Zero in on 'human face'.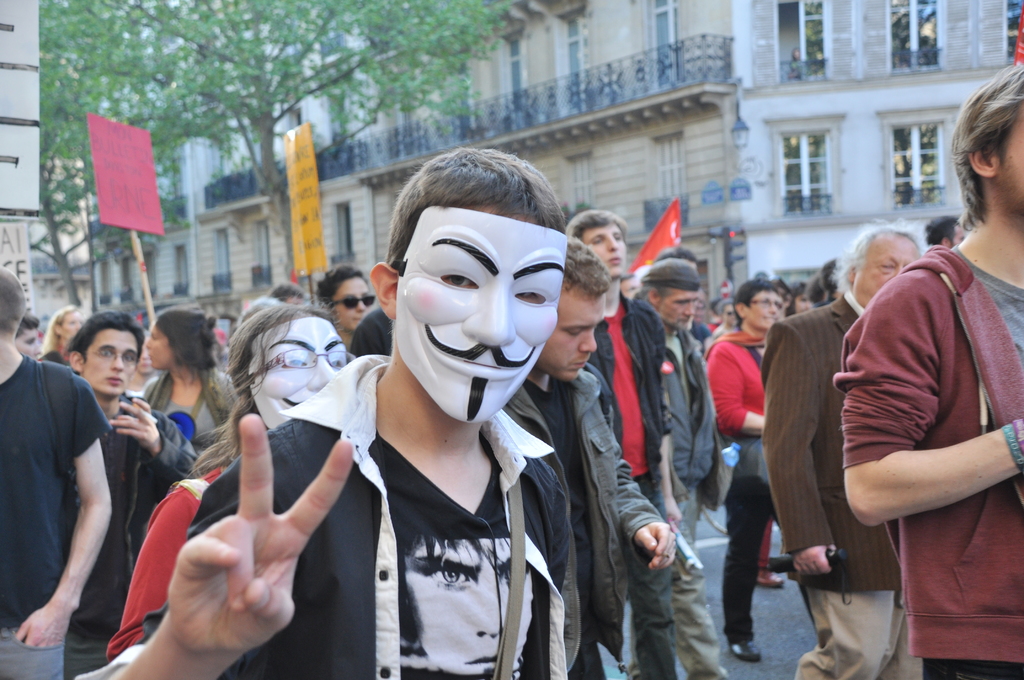
Zeroed in: BBox(583, 225, 626, 276).
